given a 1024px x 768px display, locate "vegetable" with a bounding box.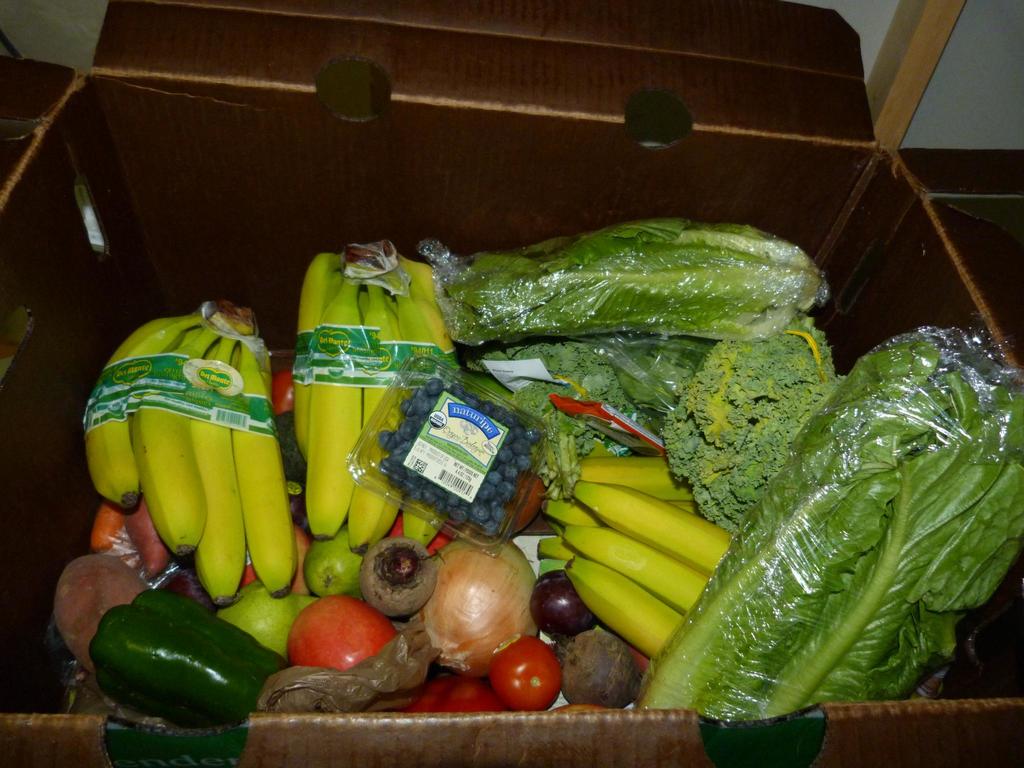
Located: bbox(360, 535, 439, 620).
